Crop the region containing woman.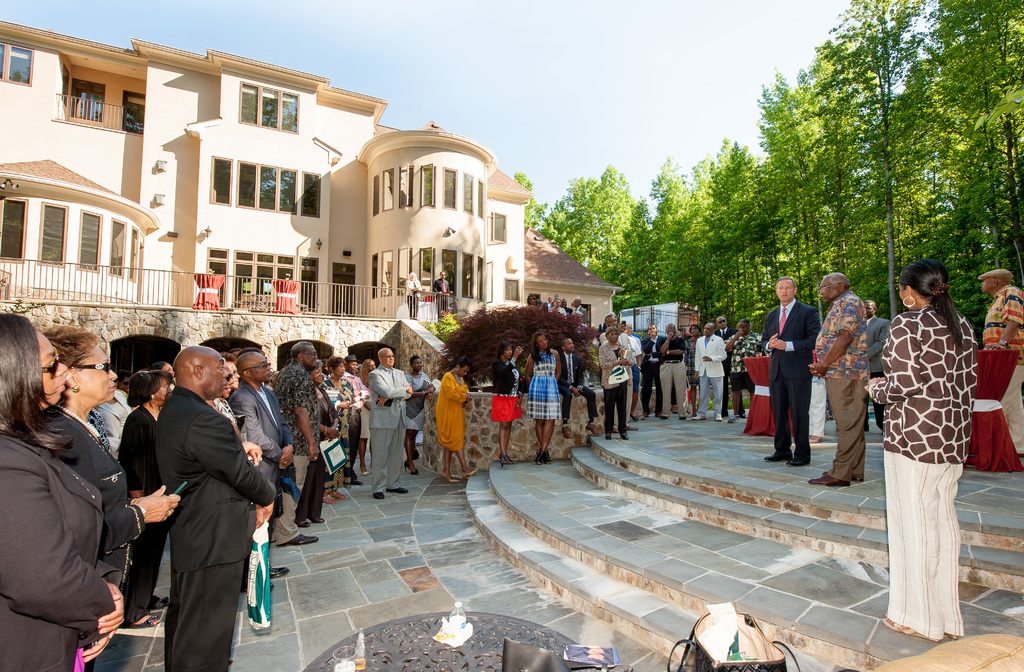
Crop region: l=136, t=327, r=249, b=671.
